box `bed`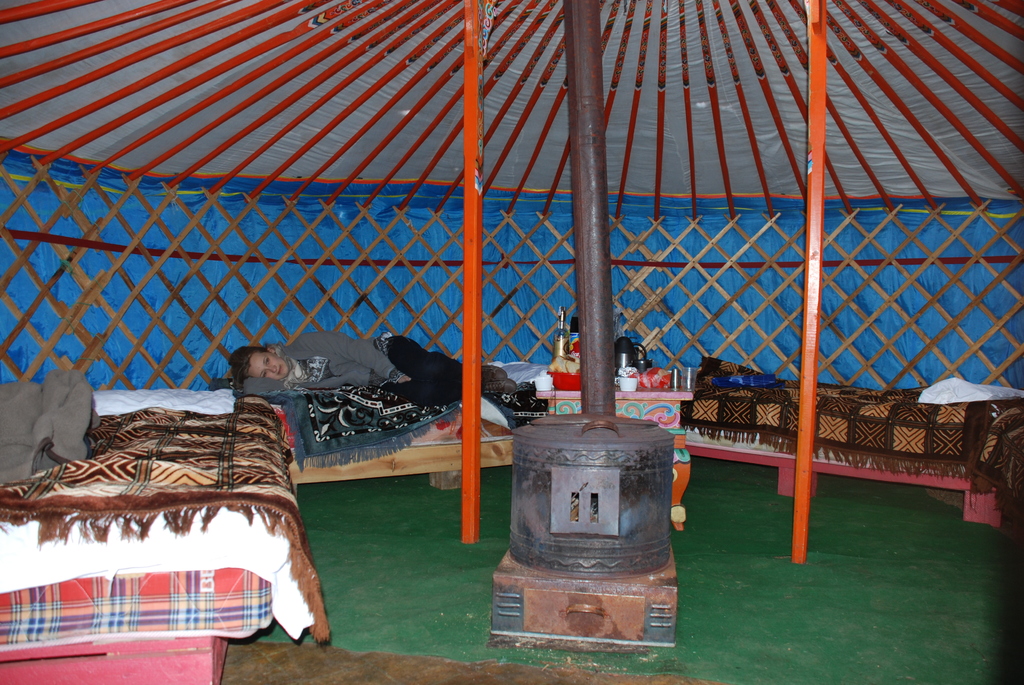
detection(225, 350, 563, 505)
